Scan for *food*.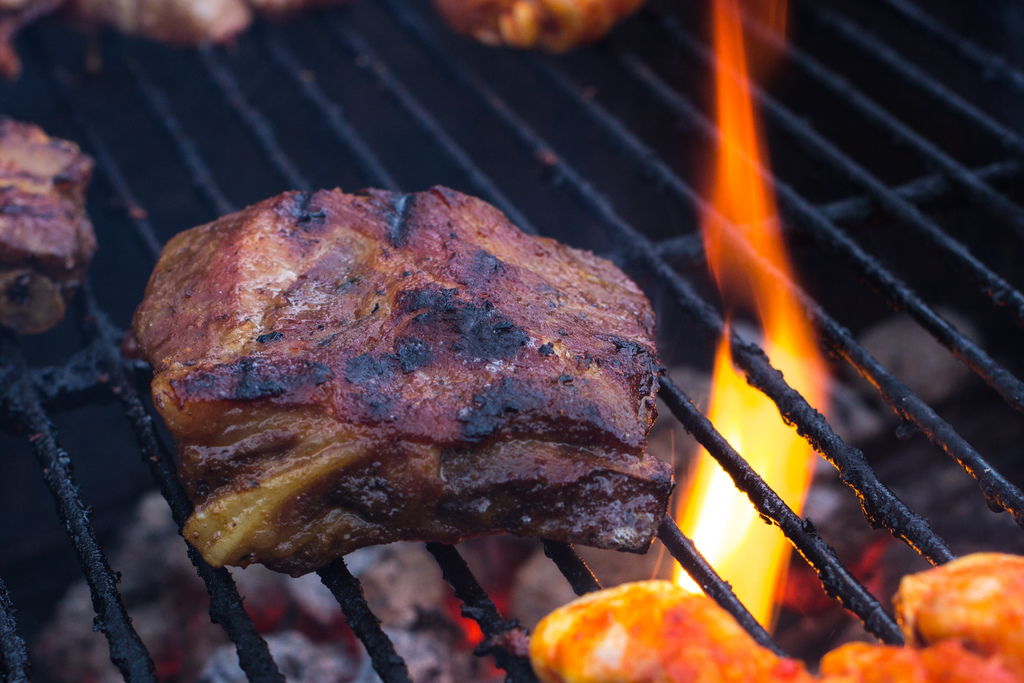
Scan result: 531 550 1023 682.
